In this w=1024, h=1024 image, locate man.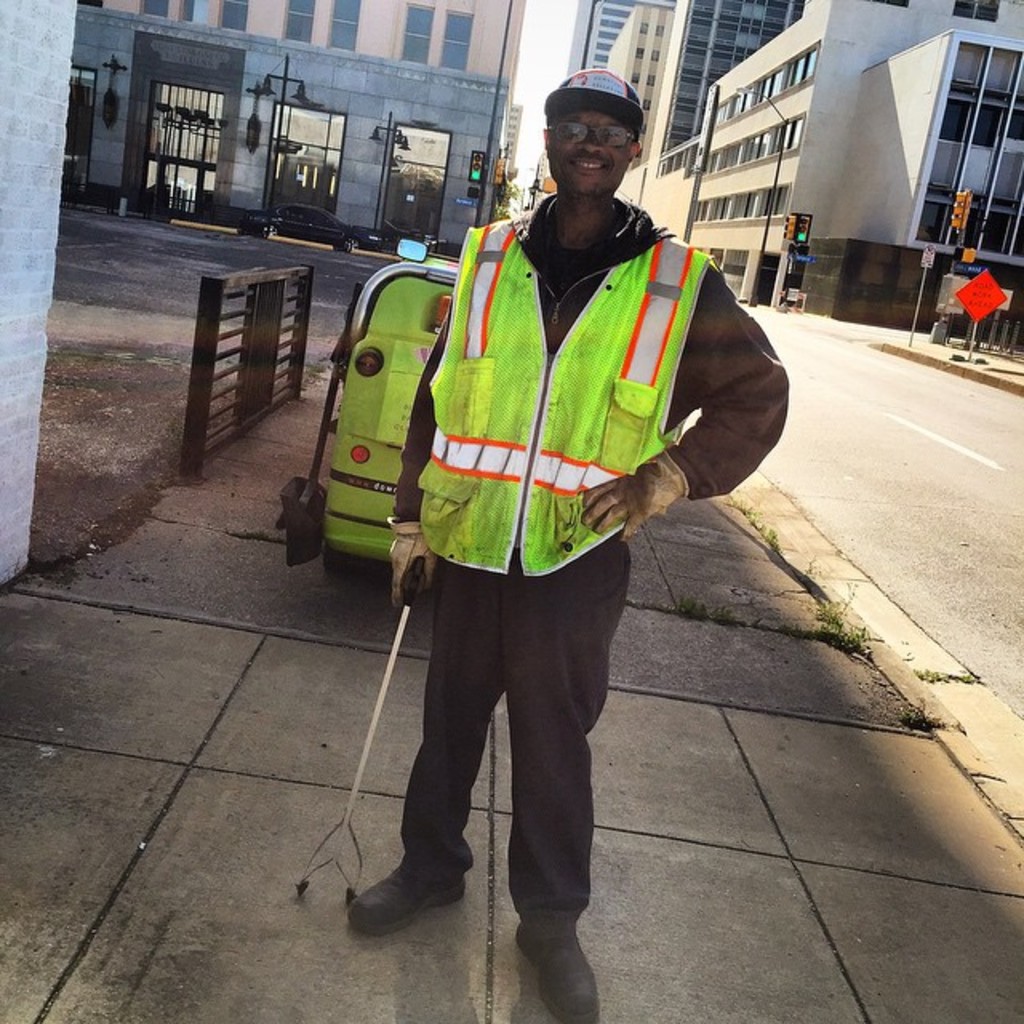
Bounding box: 336/99/766/944.
